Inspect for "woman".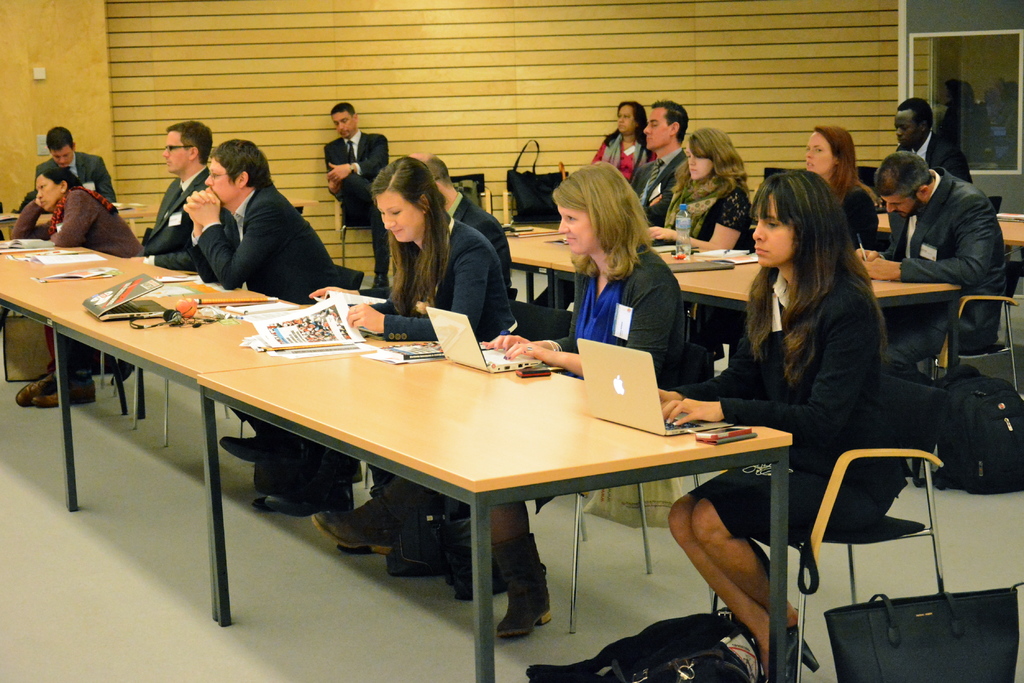
Inspection: detection(588, 97, 657, 190).
